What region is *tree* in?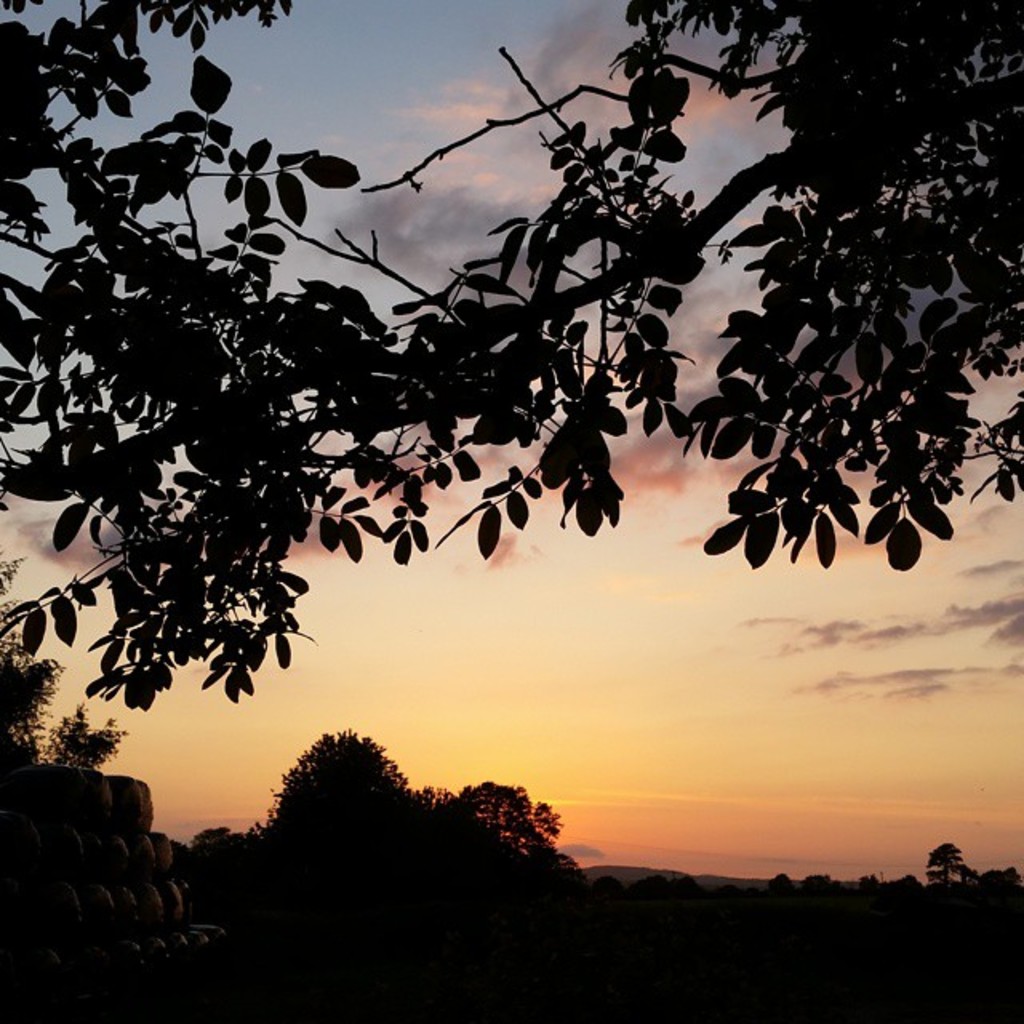
bbox=[0, 558, 130, 763].
